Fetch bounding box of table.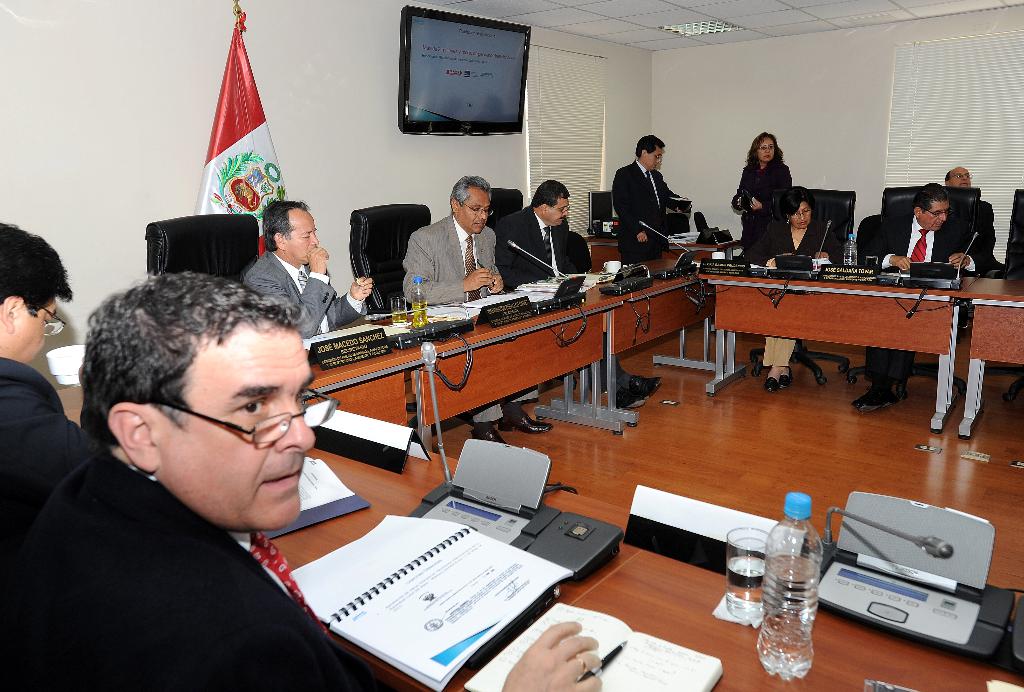
Bbox: select_region(298, 265, 717, 454).
